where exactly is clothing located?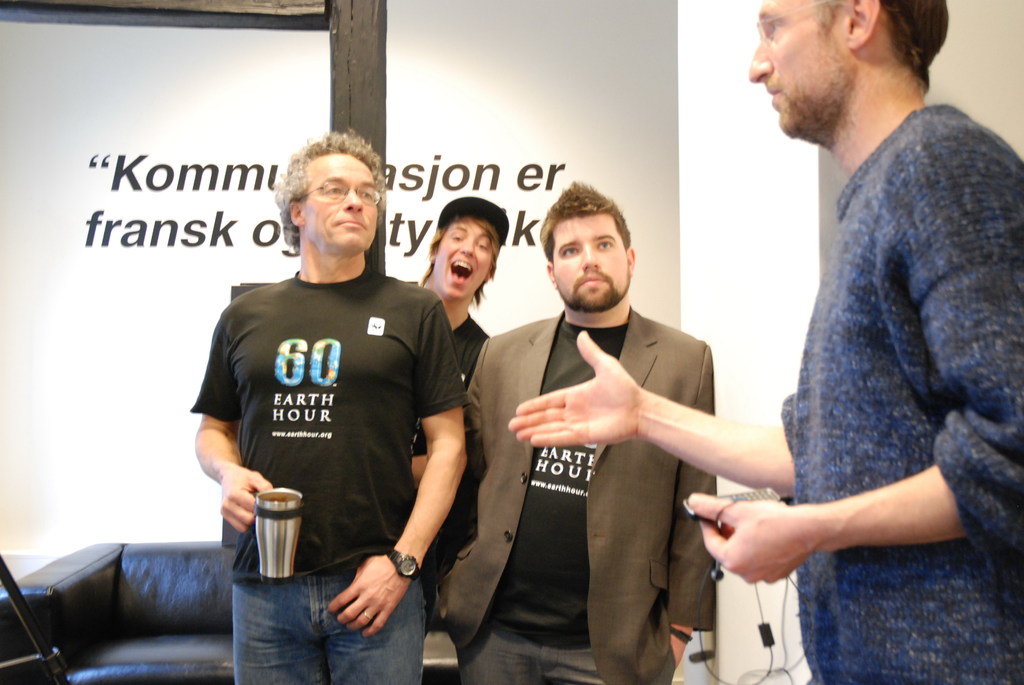
Its bounding box is [781,102,1023,684].
